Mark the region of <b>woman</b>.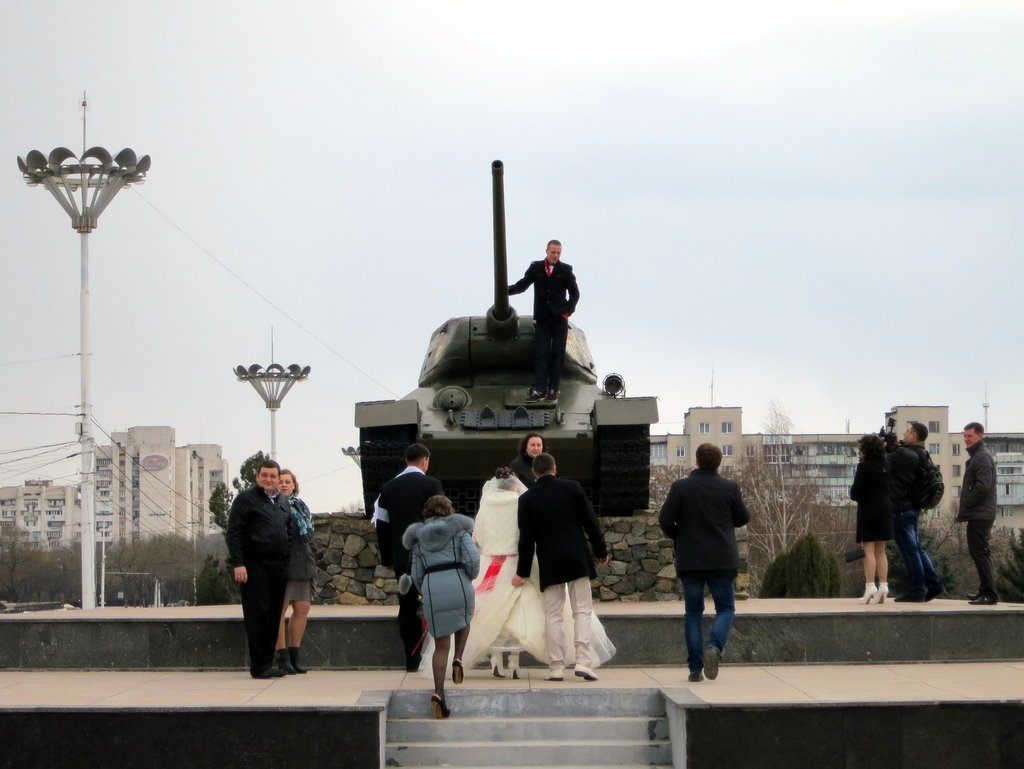
Region: [510, 432, 545, 485].
